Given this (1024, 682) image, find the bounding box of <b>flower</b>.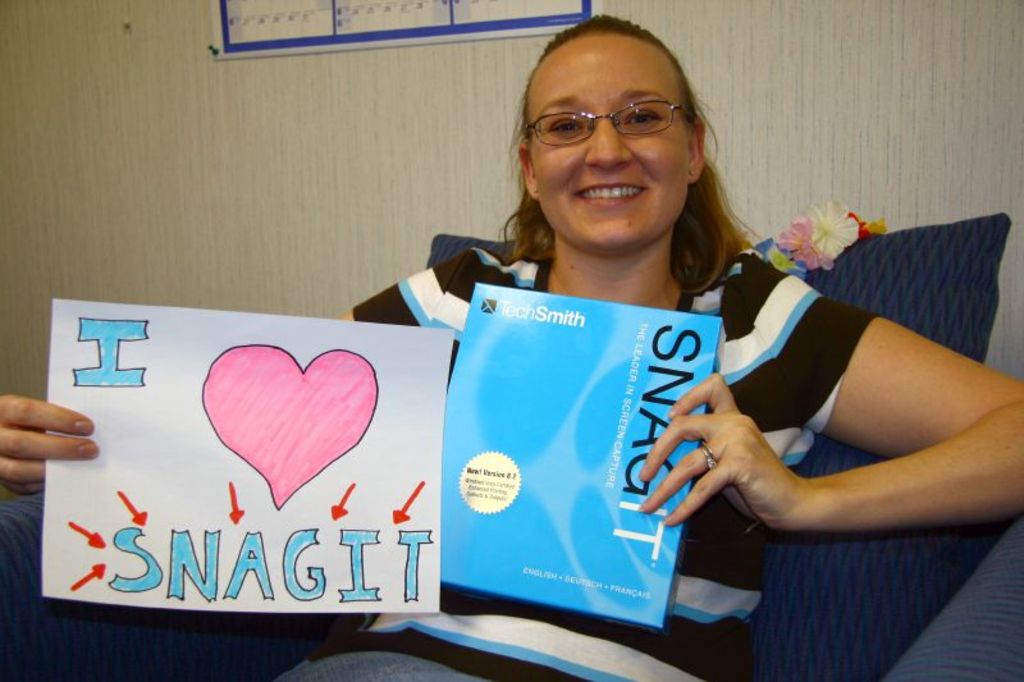
780, 218, 833, 270.
